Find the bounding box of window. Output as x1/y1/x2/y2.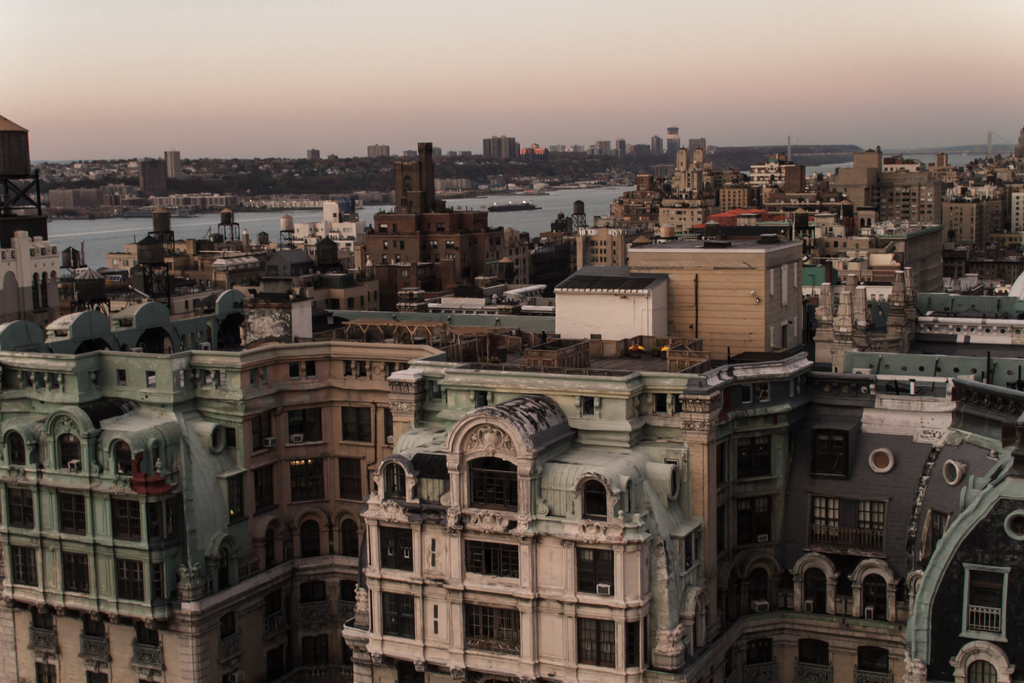
573/541/616/597.
